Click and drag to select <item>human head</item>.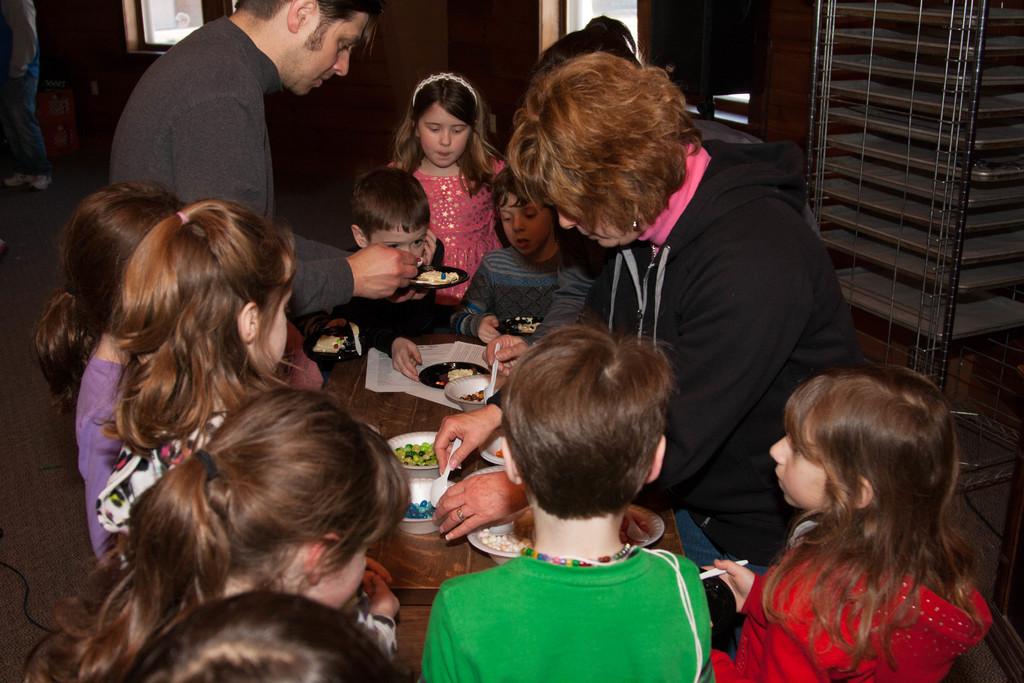
Selection: bbox=[239, 0, 386, 96].
